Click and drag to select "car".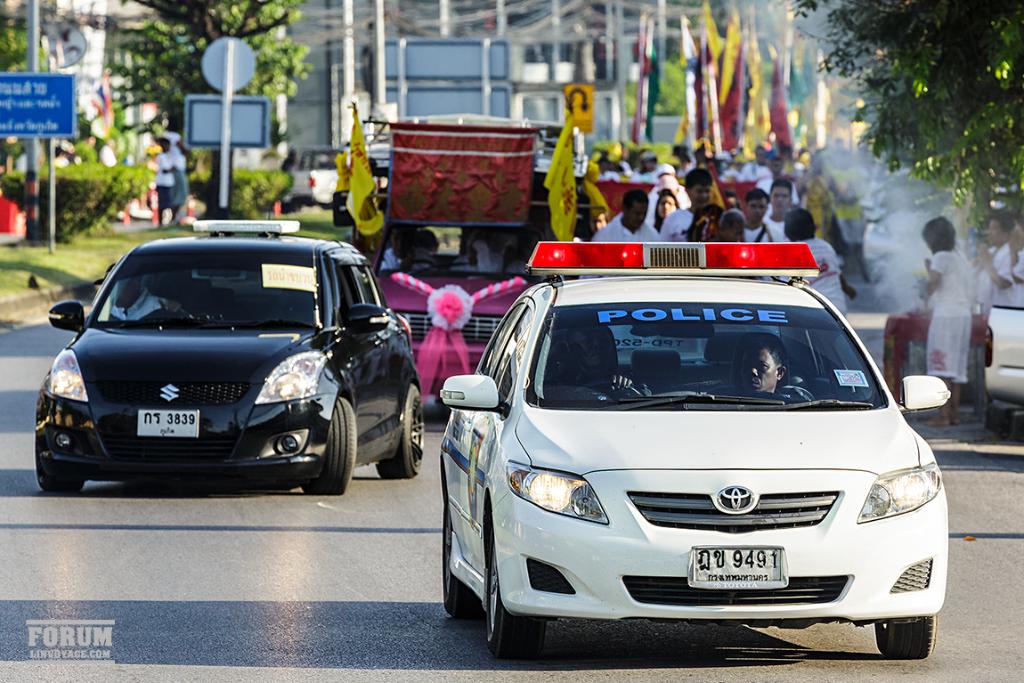
Selection: x1=36 y1=220 x2=425 y2=494.
